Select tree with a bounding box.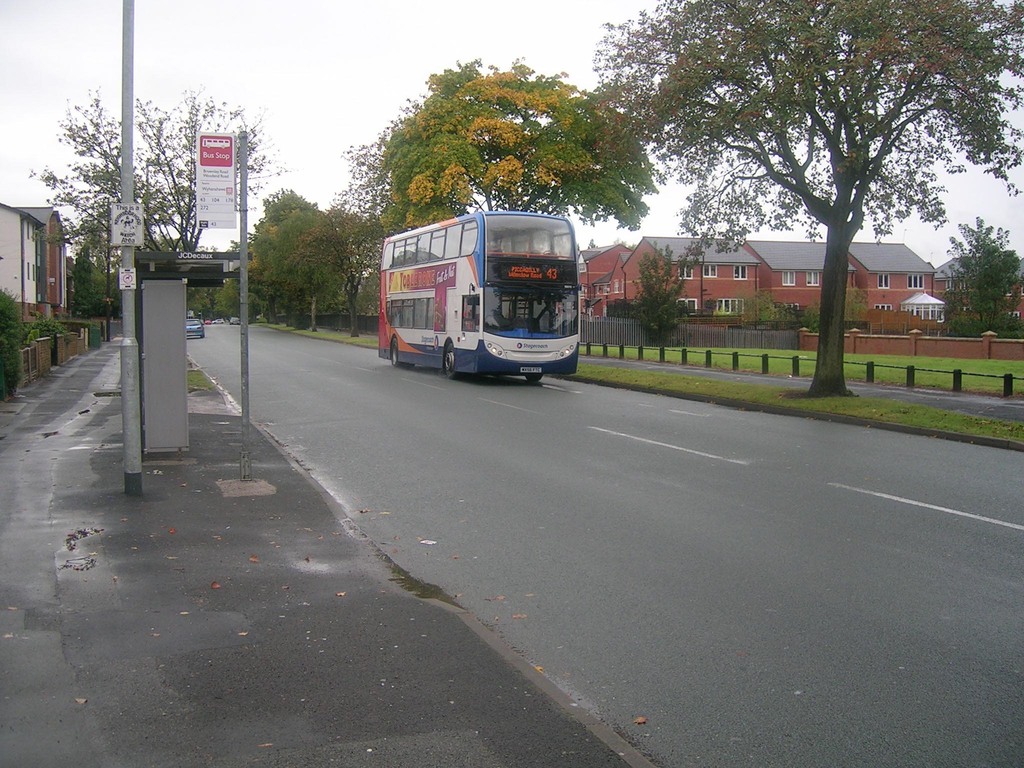
bbox(588, 0, 1023, 397).
